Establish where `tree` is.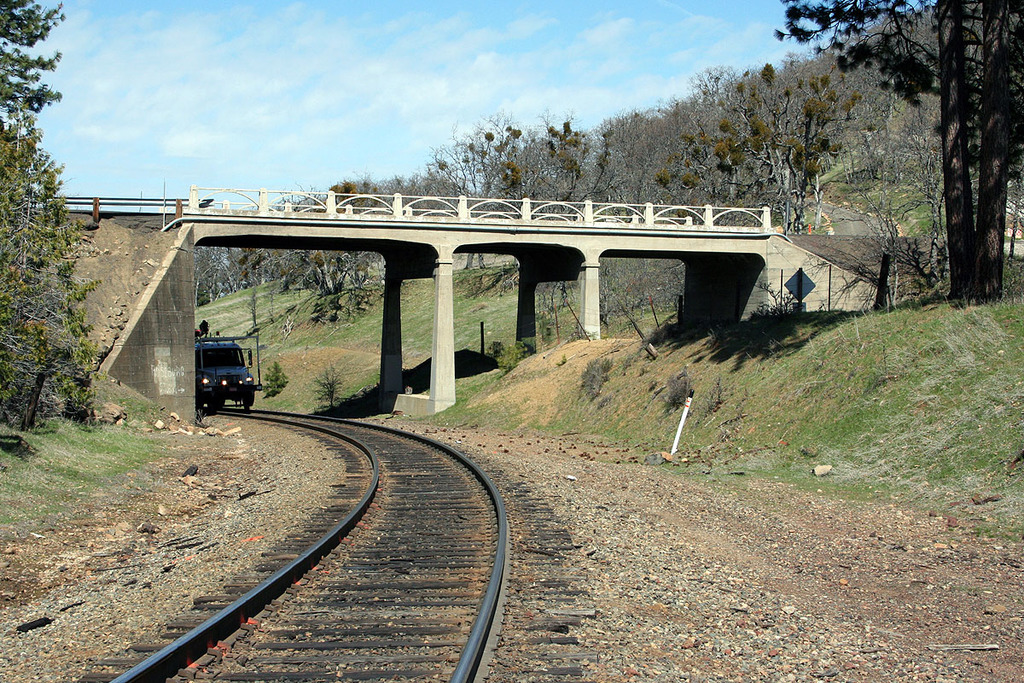
Established at bbox=(0, 111, 98, 433).
